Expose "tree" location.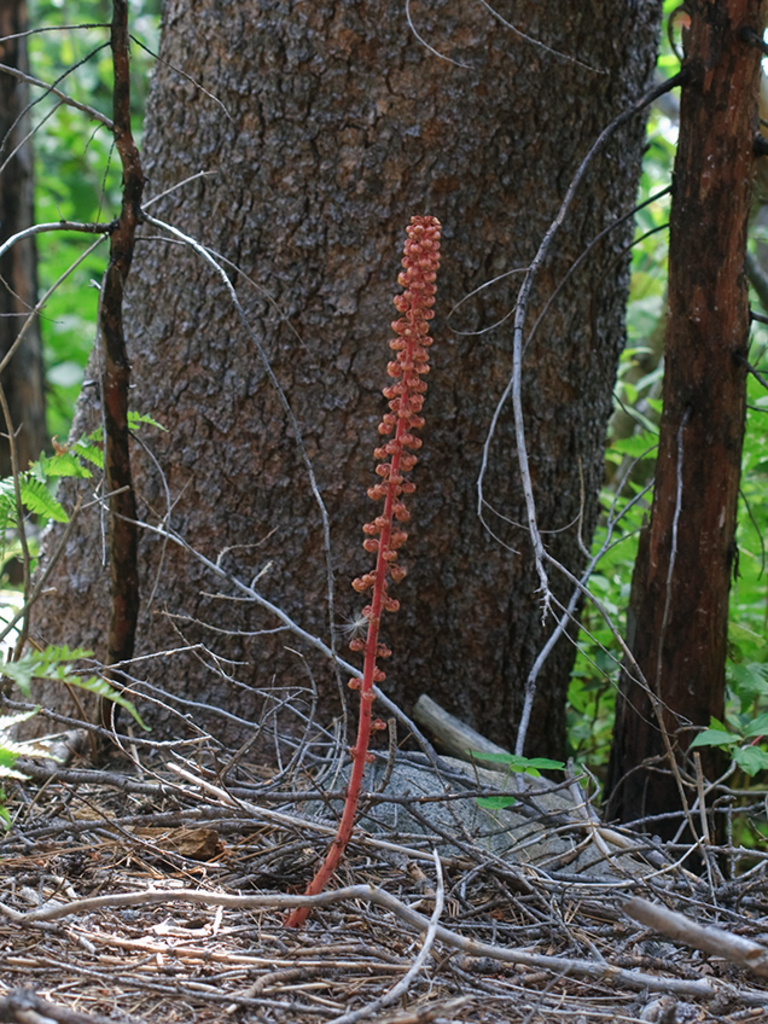
Exposed at 21:0:653:778.
